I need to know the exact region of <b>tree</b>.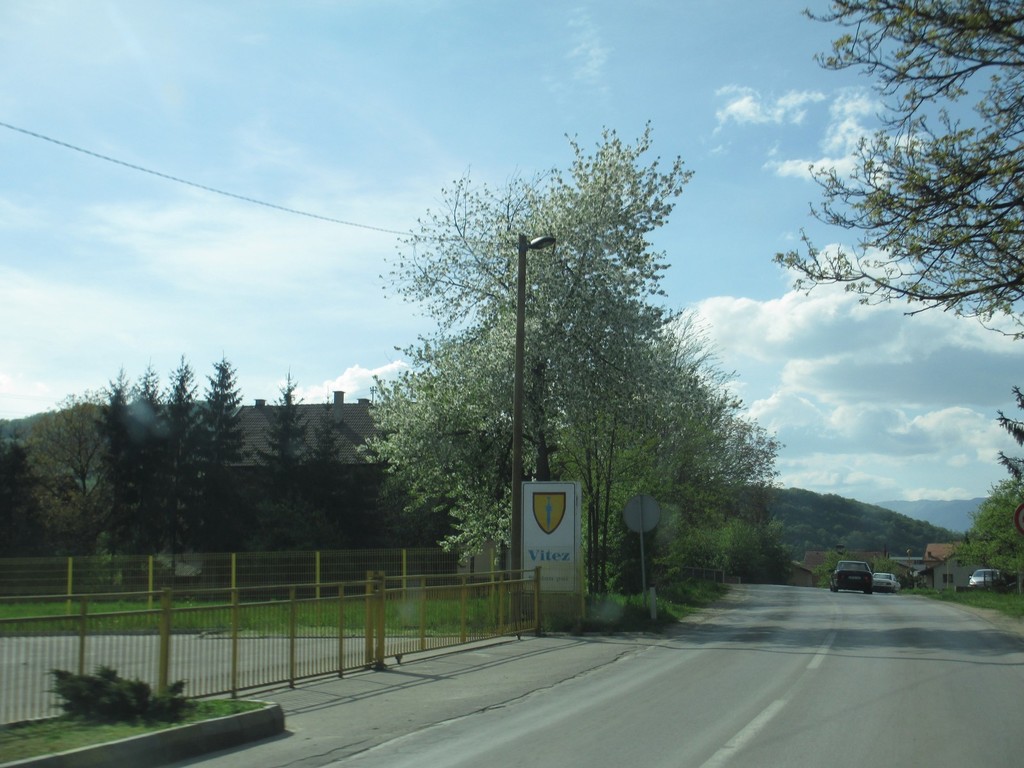
Region: rect(996, 378, 1023, 484).
